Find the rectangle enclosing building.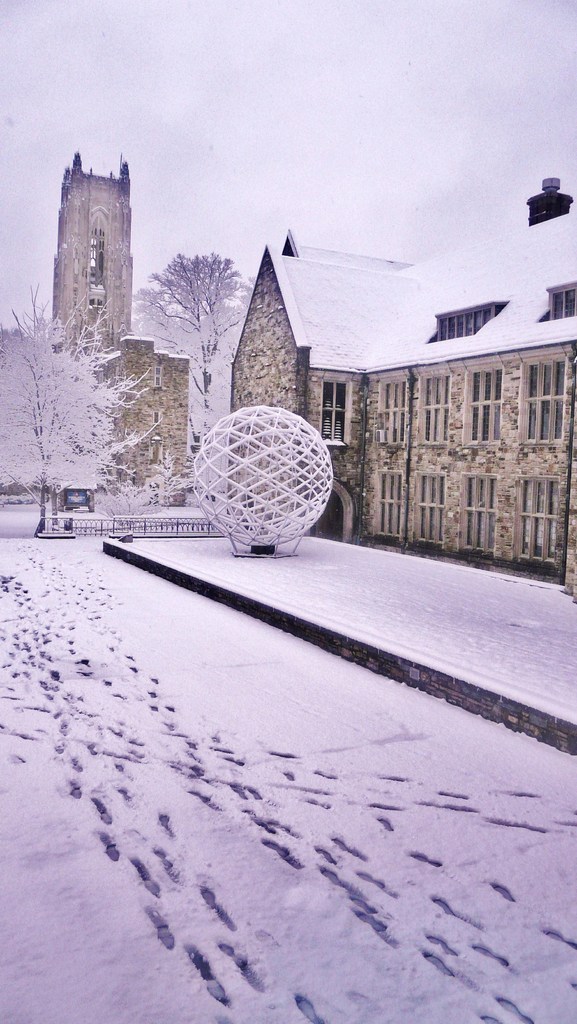
(231,171,576,601).
